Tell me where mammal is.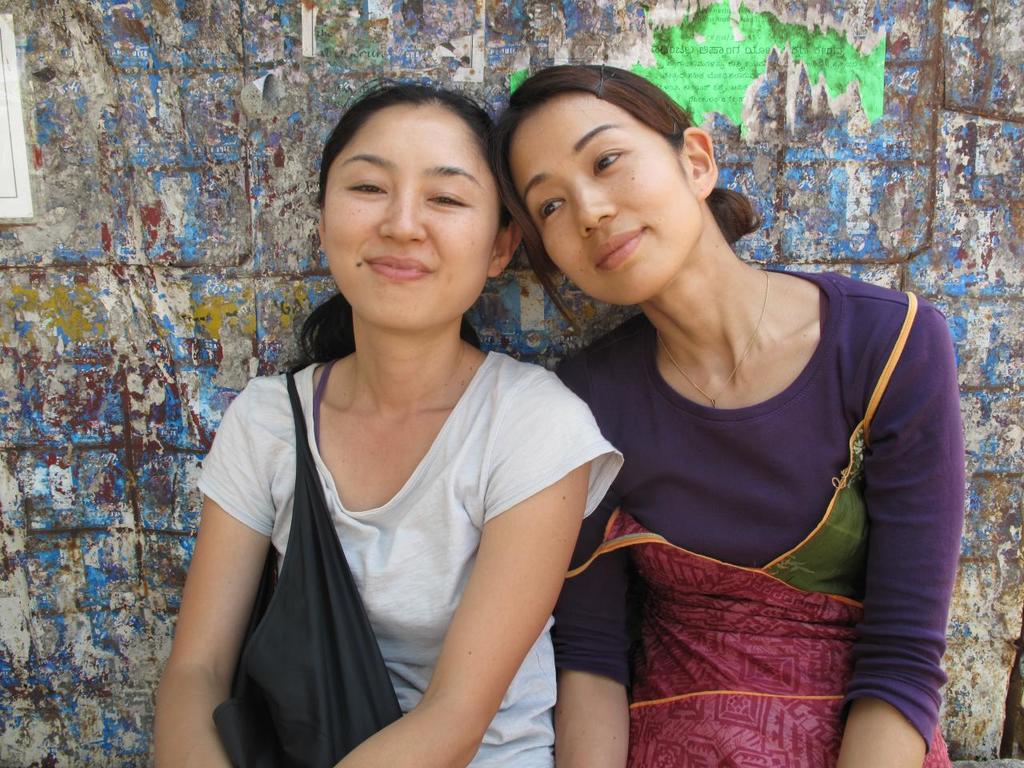
mammal is at (496, 90, 988, 753).
